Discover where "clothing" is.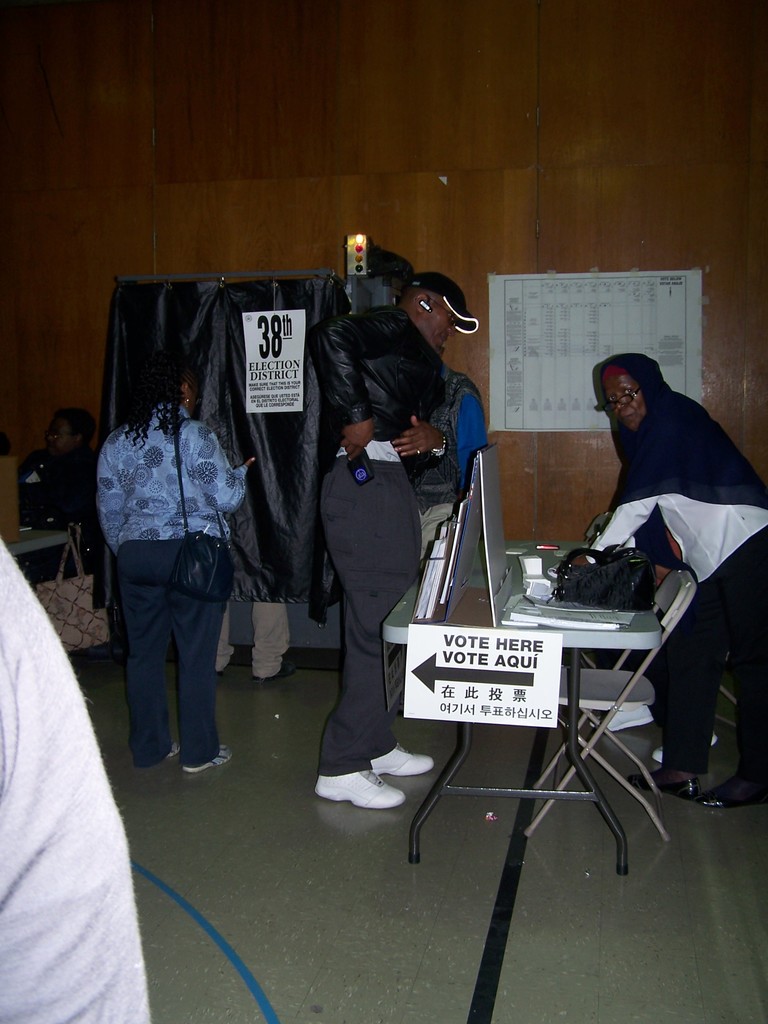
Discovered at x1=584 y1=350 x2=767 y2=784.
